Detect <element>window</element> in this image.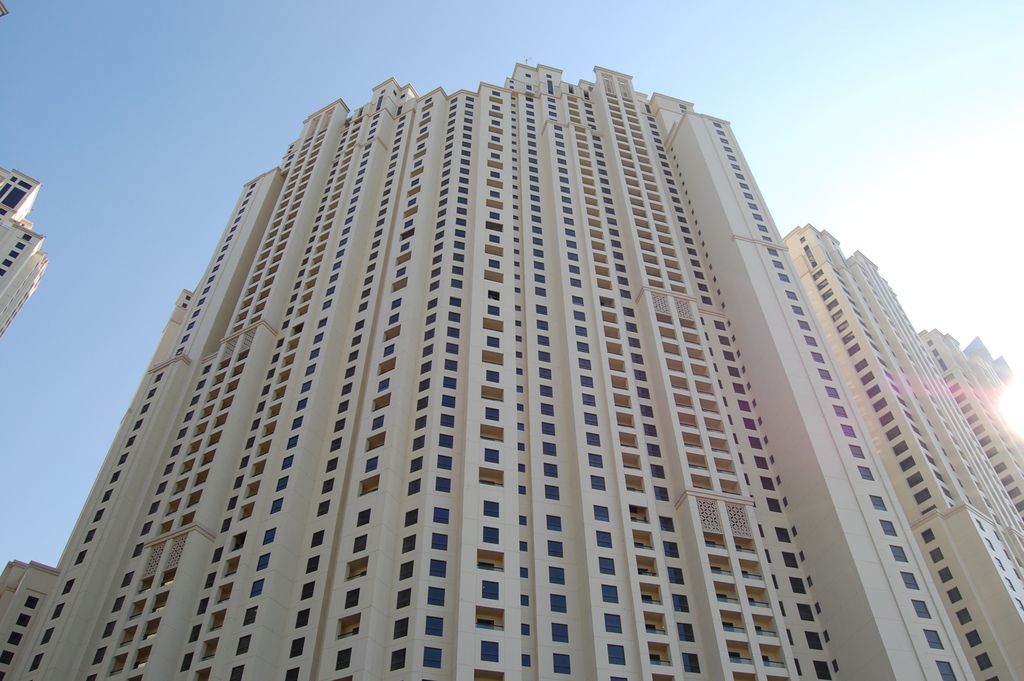
Detection: [883,422,902,437].
